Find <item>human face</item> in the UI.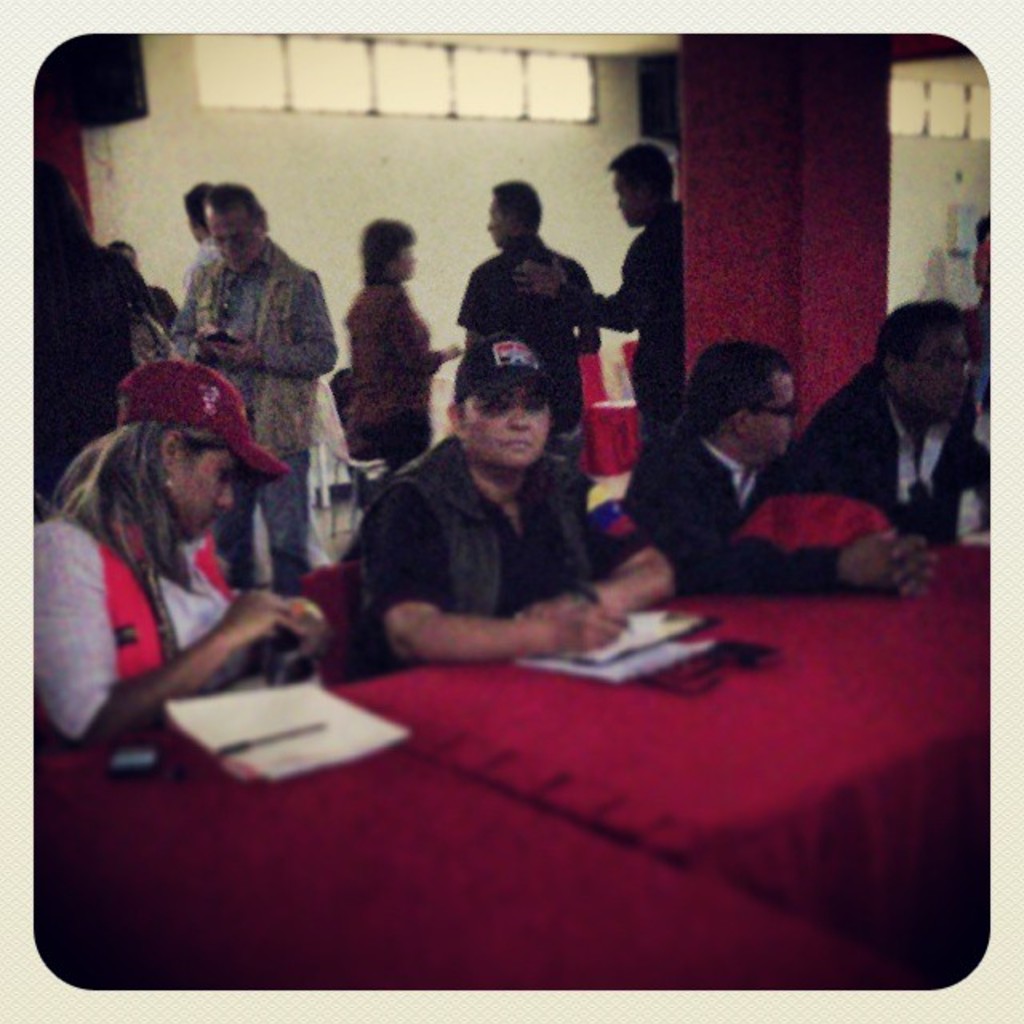
UI element at (x1=485, y1=198, x2=507, y2=248).
